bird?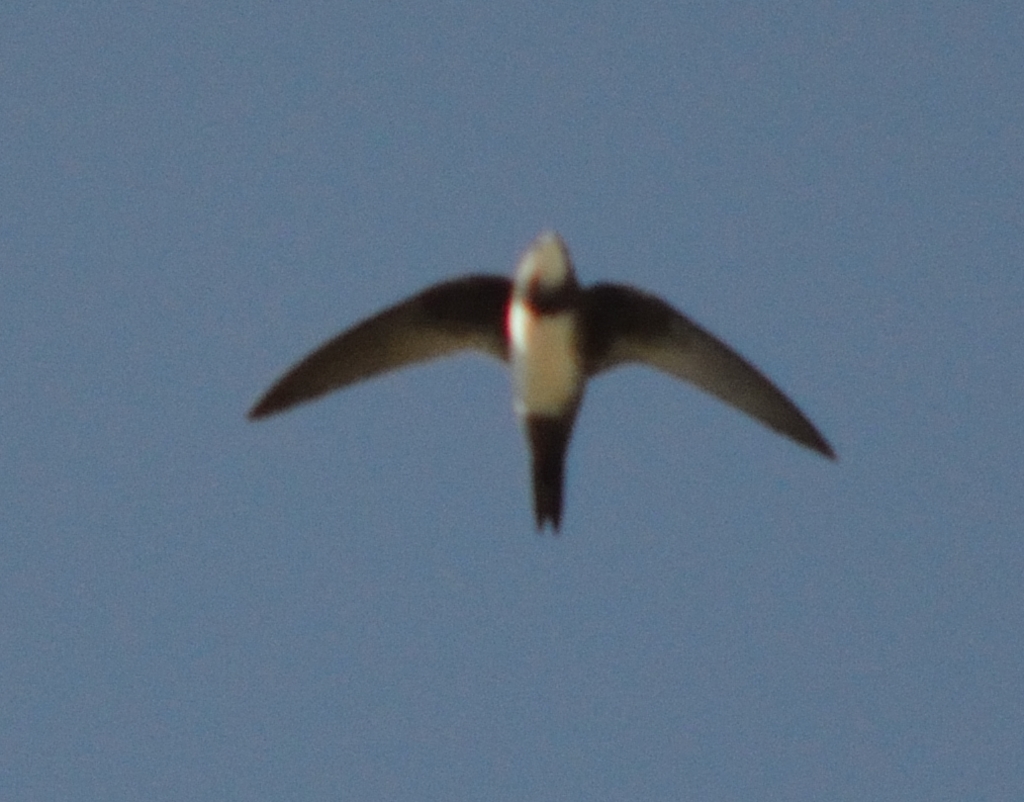
(left=244, top=221, right=847, bottom=534)
